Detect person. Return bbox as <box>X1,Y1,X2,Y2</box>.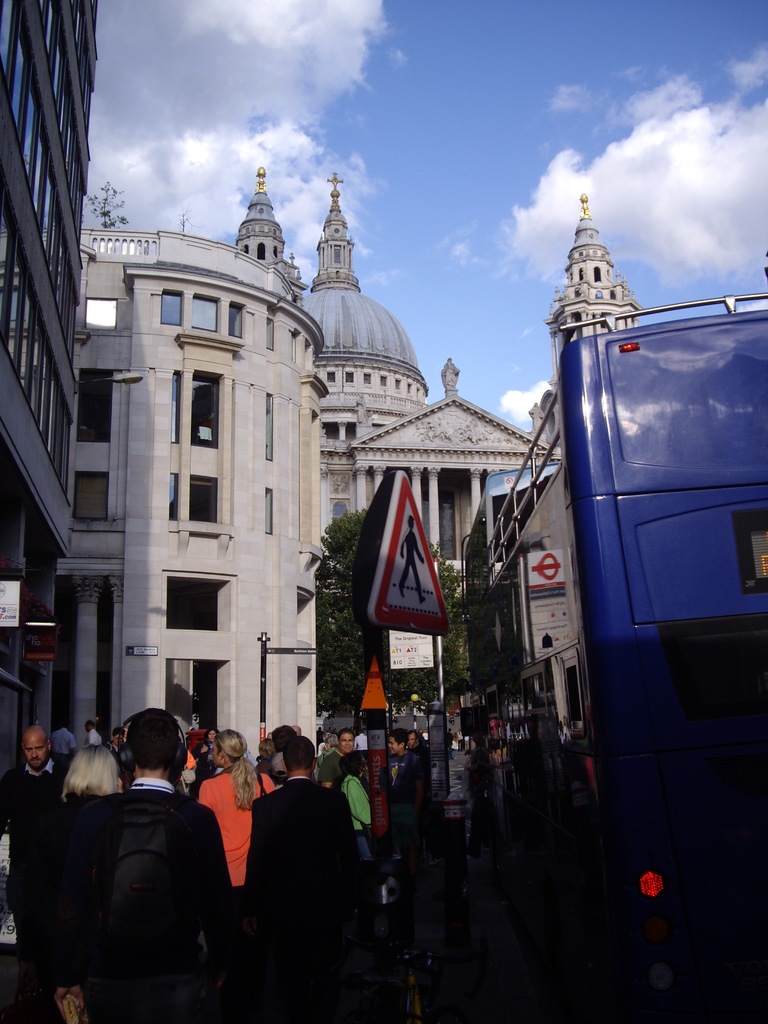
<box>54,717,220,1001</box>.
